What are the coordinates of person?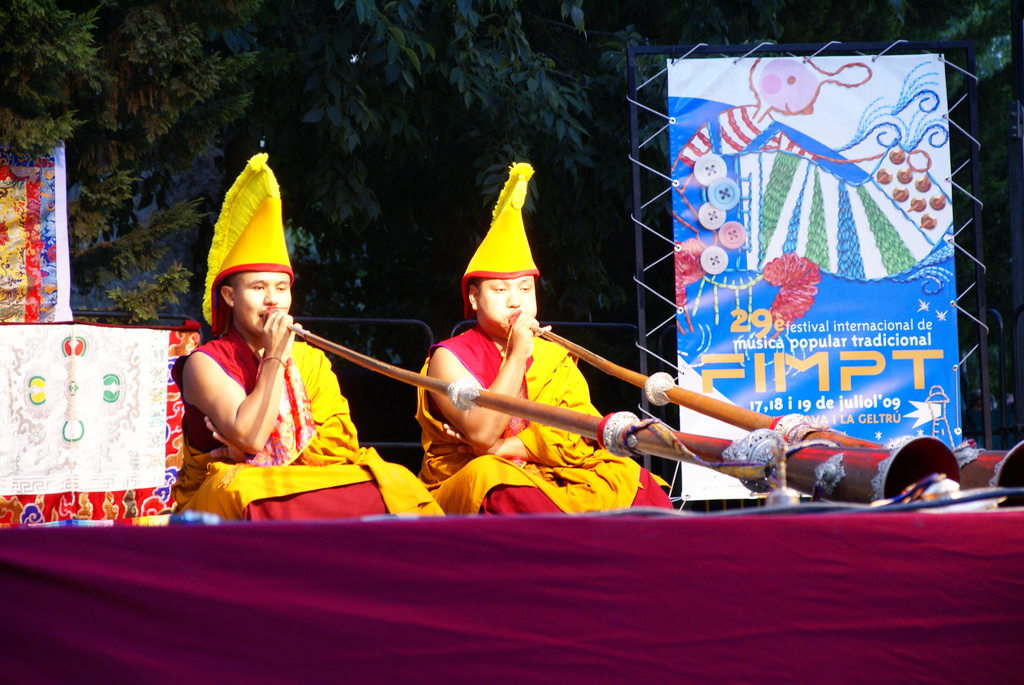
locate(417, 154, 671, 514).
